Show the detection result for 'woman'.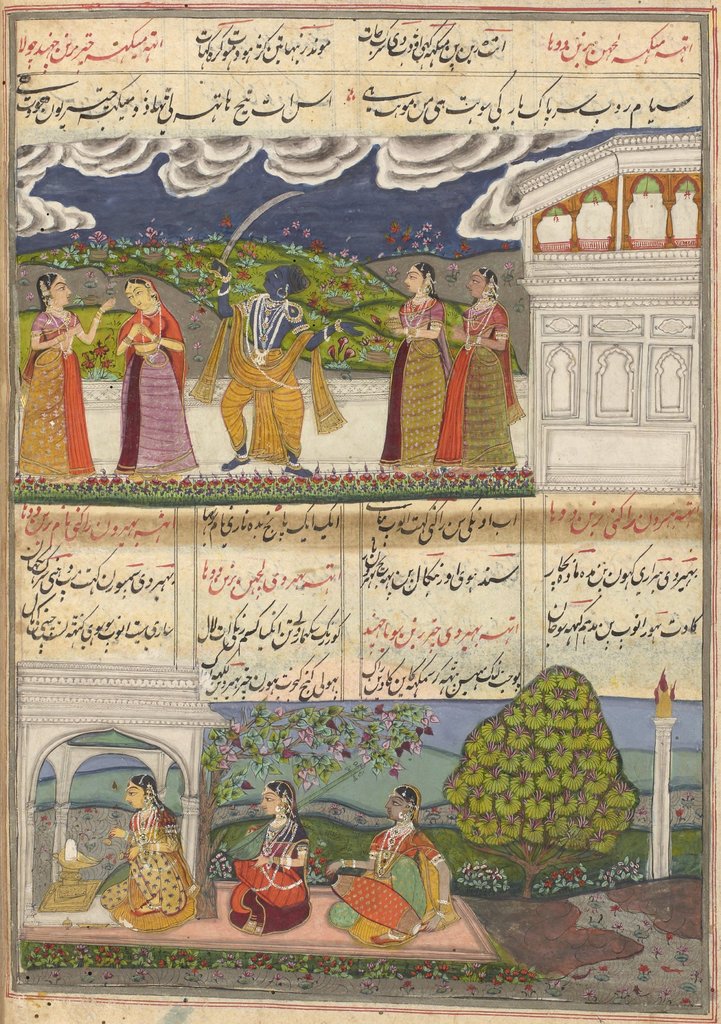
(223,777,307,929).
